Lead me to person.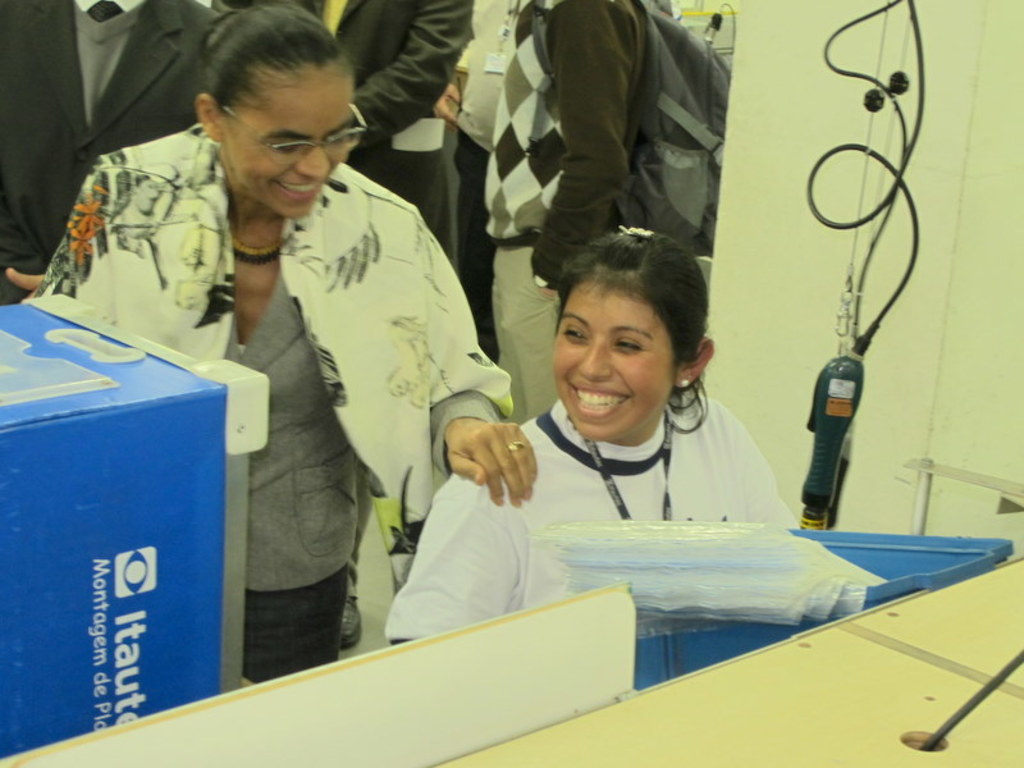
Lead to 480,0,652,412.
